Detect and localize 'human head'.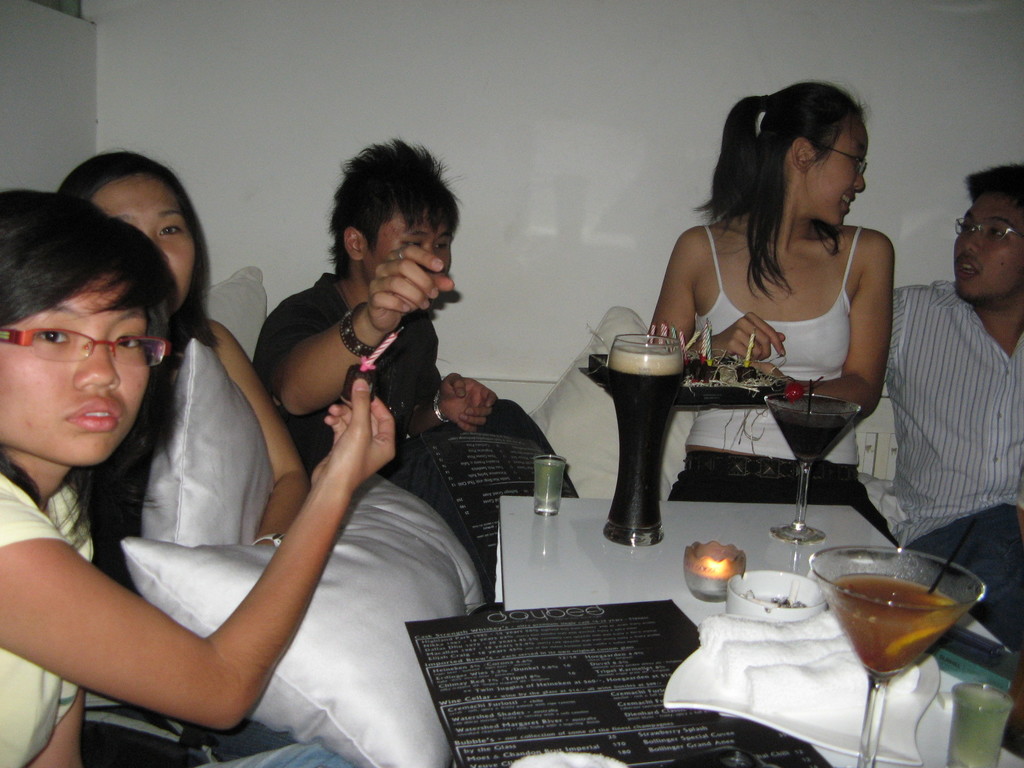
Localized at (949,163,1023,304).
